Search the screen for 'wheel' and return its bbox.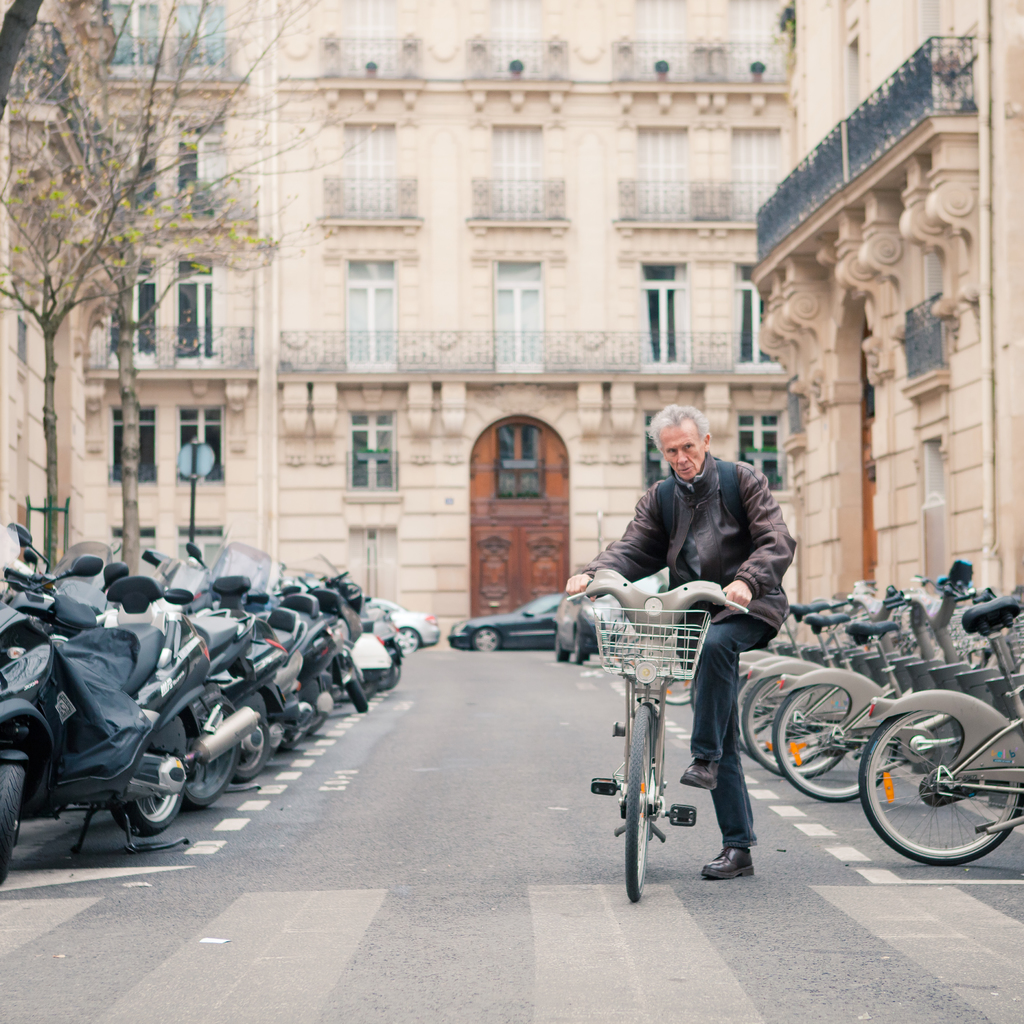
Found: BBox(746, 672, 781, 772).
